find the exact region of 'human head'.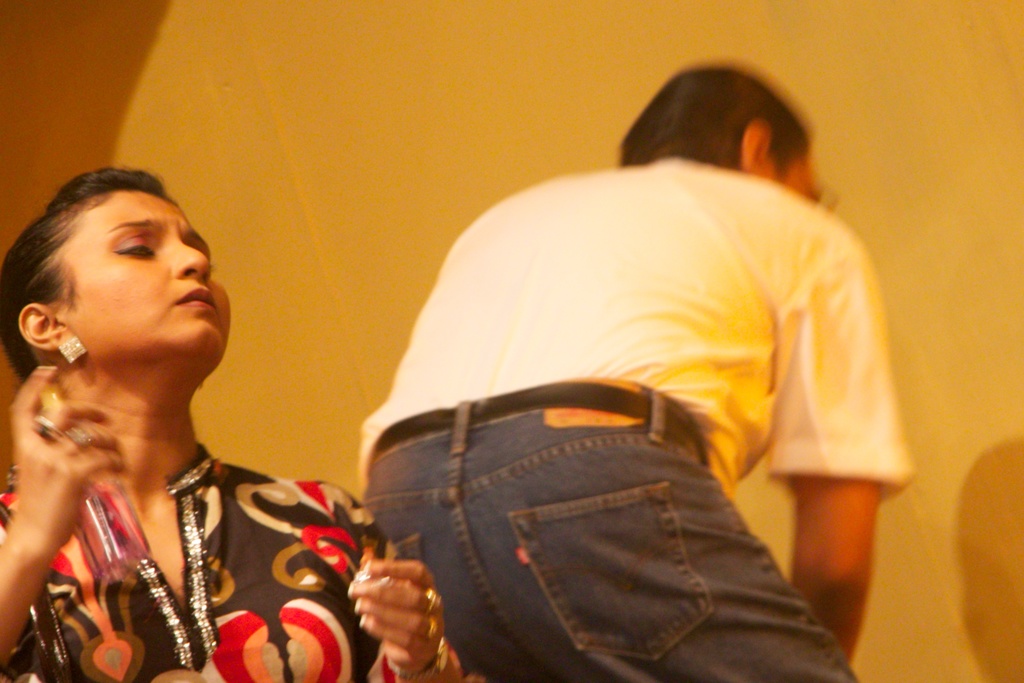
Exact region: bbox=(21, 160, 208, 384).
